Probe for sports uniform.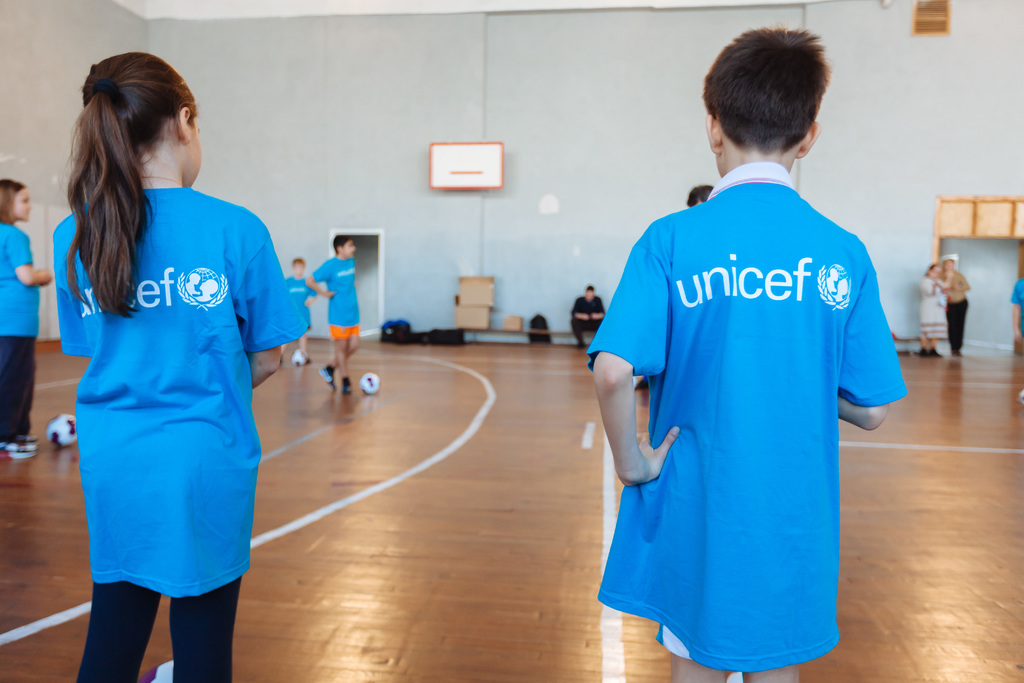
Probe result: [285, 270, 322, 334].
